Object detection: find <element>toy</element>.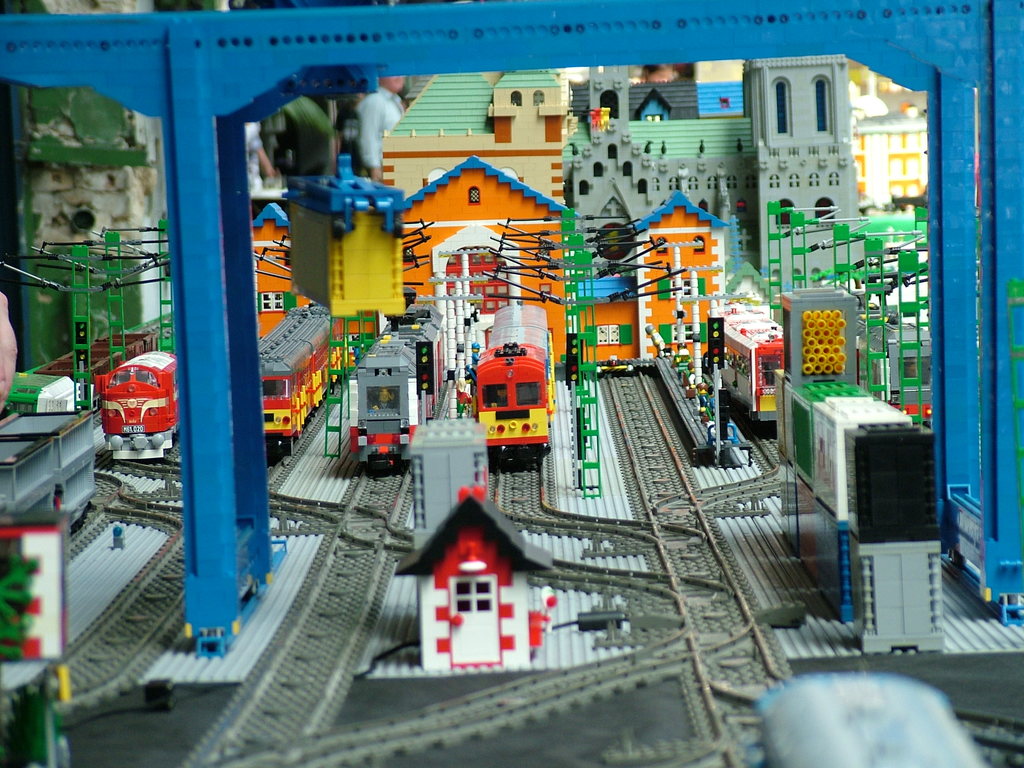
select_region(476, 303, 564, 467).
